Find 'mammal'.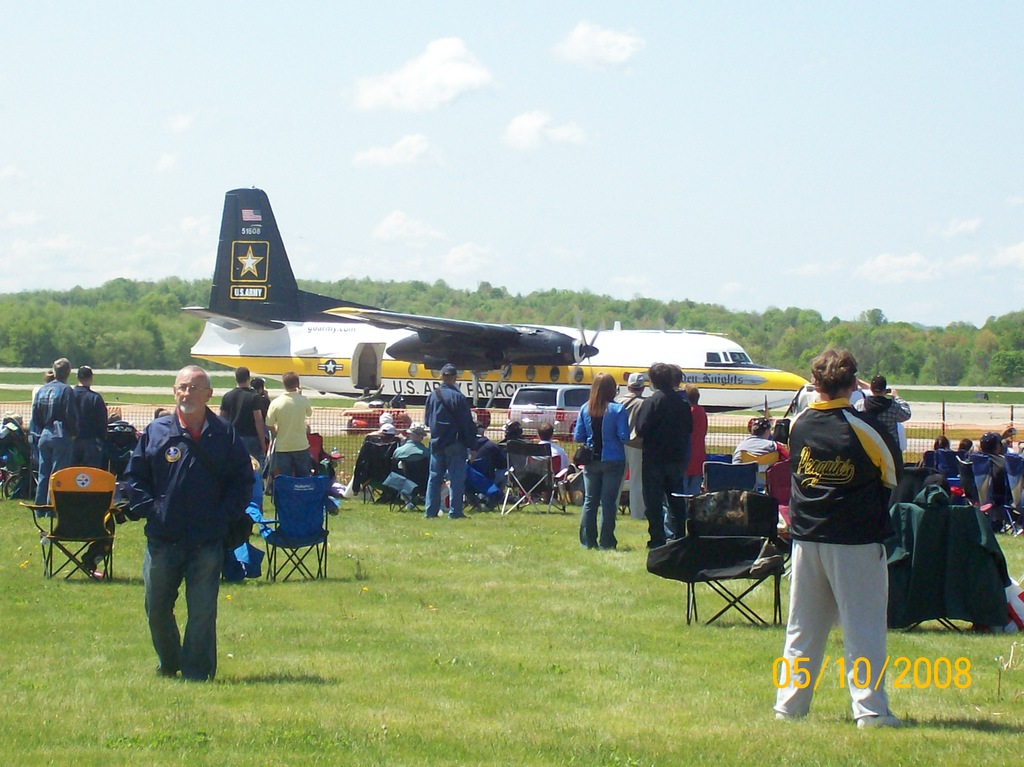
region(852, 371, 909, 459).
